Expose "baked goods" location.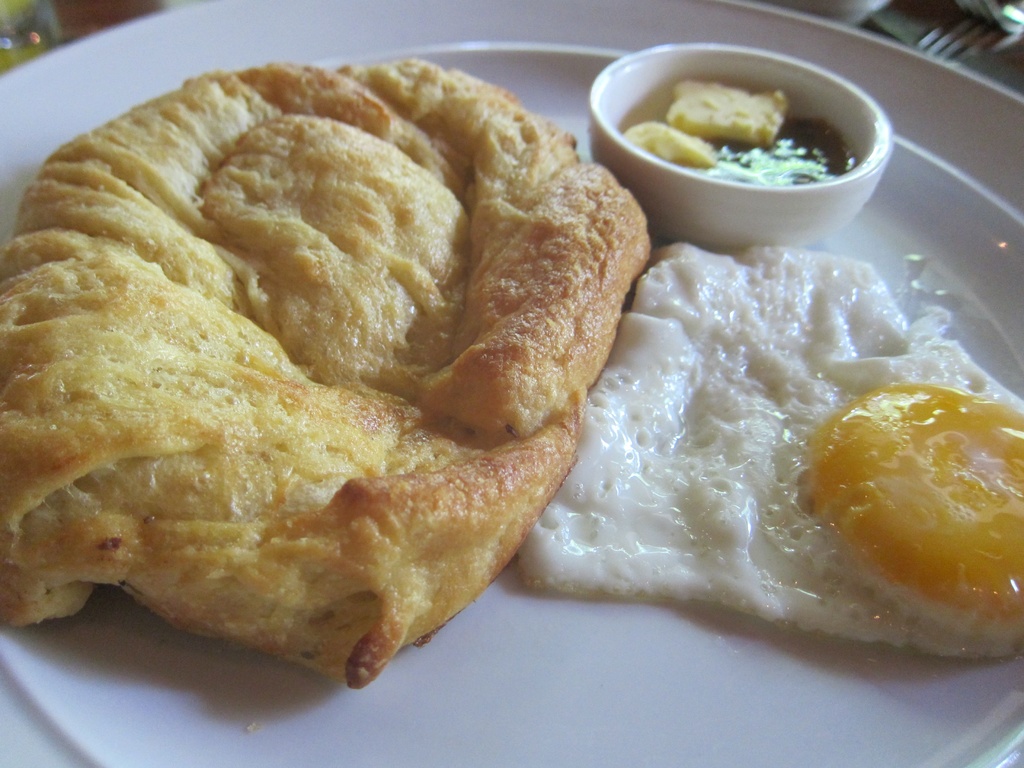
Exposed at {"left": 0, "top": 63, "right": 652, "bottom": 691}.
